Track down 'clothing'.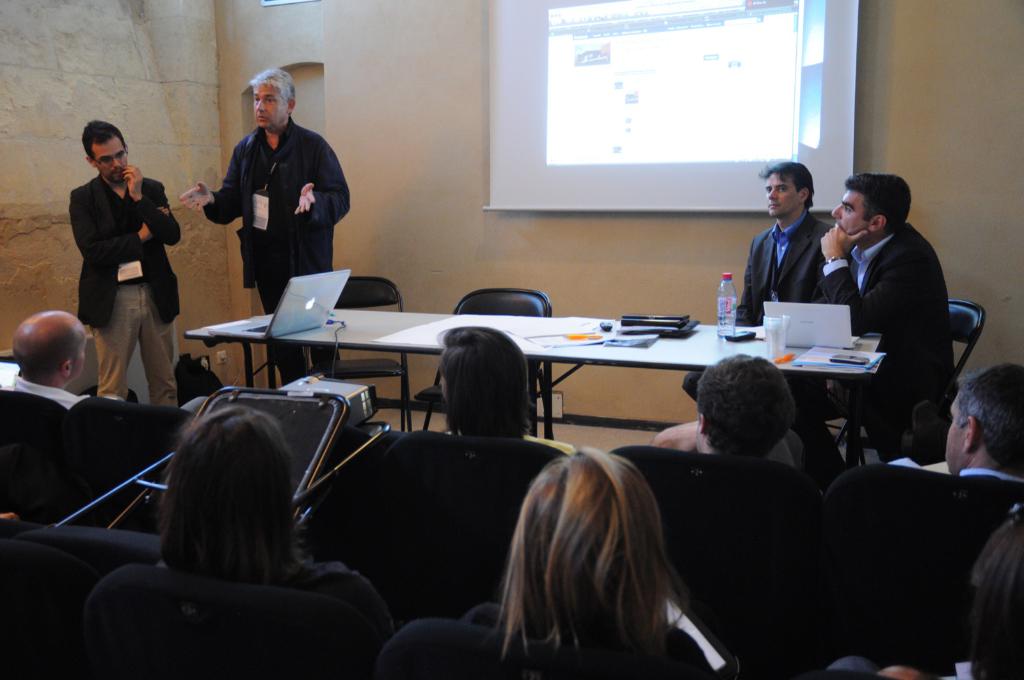
Tracked to 954, 475, 1016, 519.
